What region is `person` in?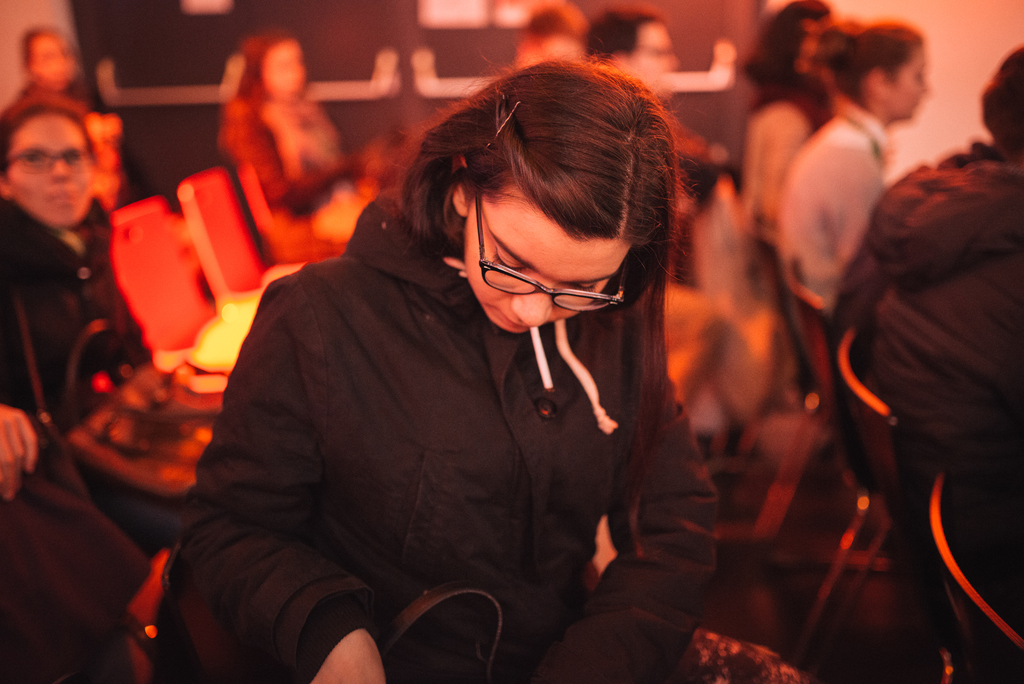
crop(820, 46, 1023, 523).
